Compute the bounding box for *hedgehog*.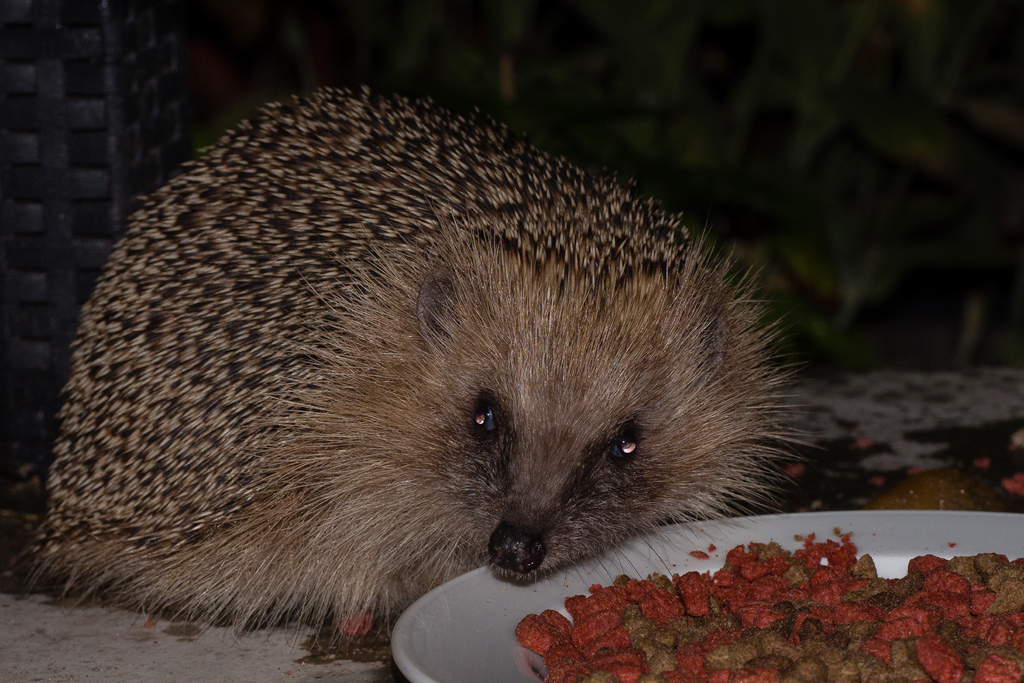
l=20, t=86, r=831, b=656.
